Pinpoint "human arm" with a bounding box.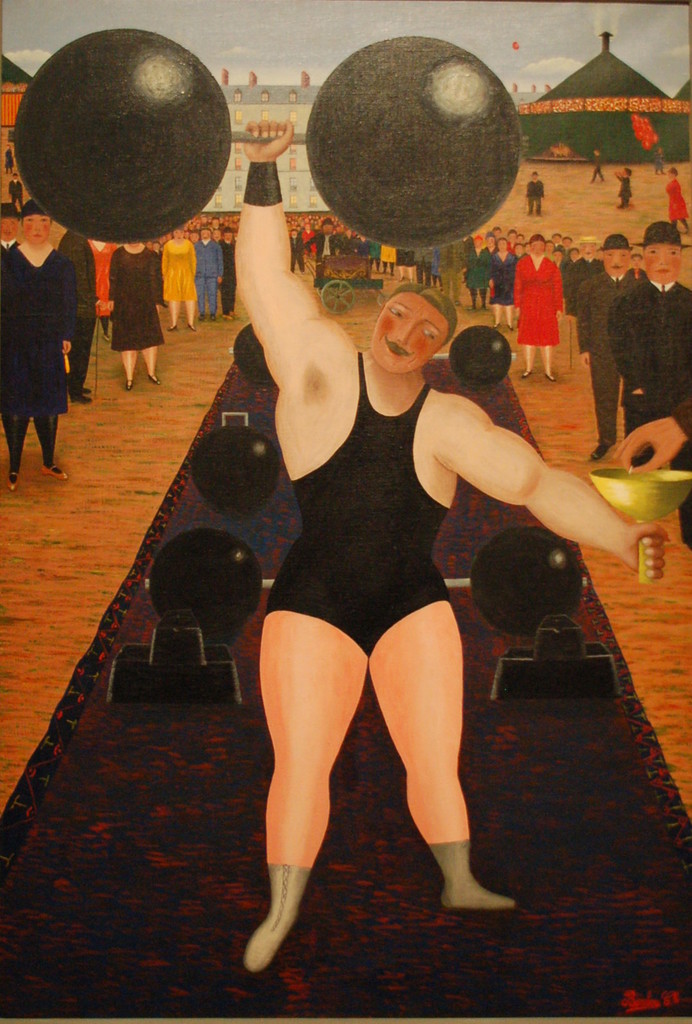
box=[509, 253, 527, 323].
